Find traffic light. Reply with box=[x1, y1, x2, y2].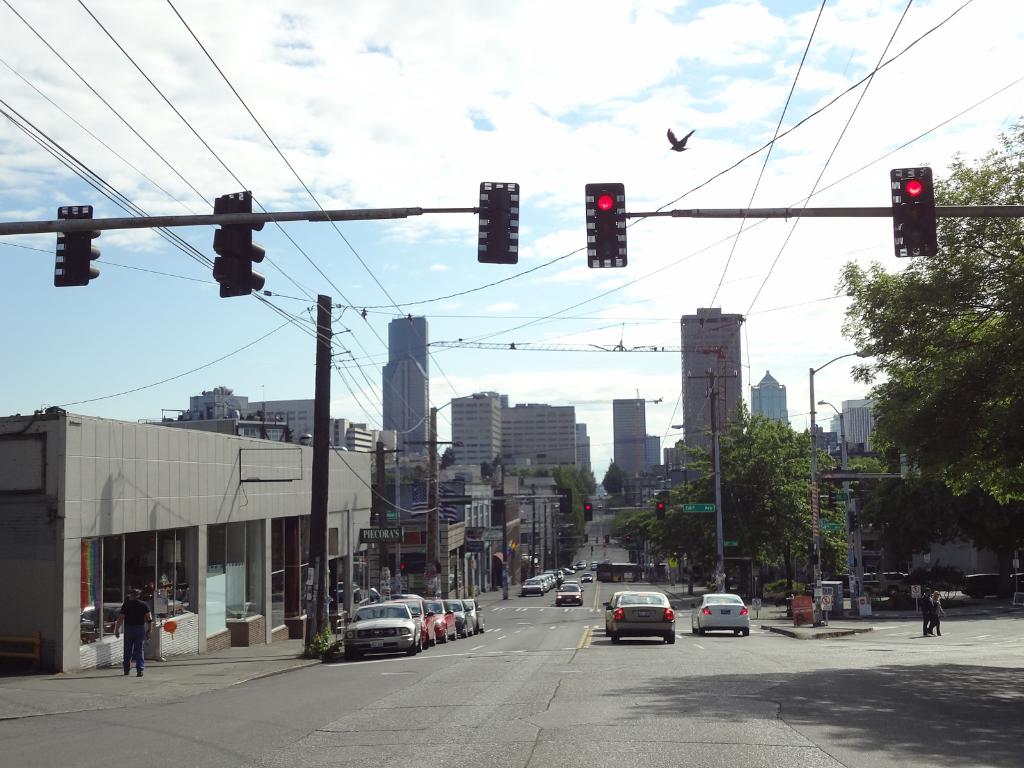
box=[625, 536, 629, 541].
